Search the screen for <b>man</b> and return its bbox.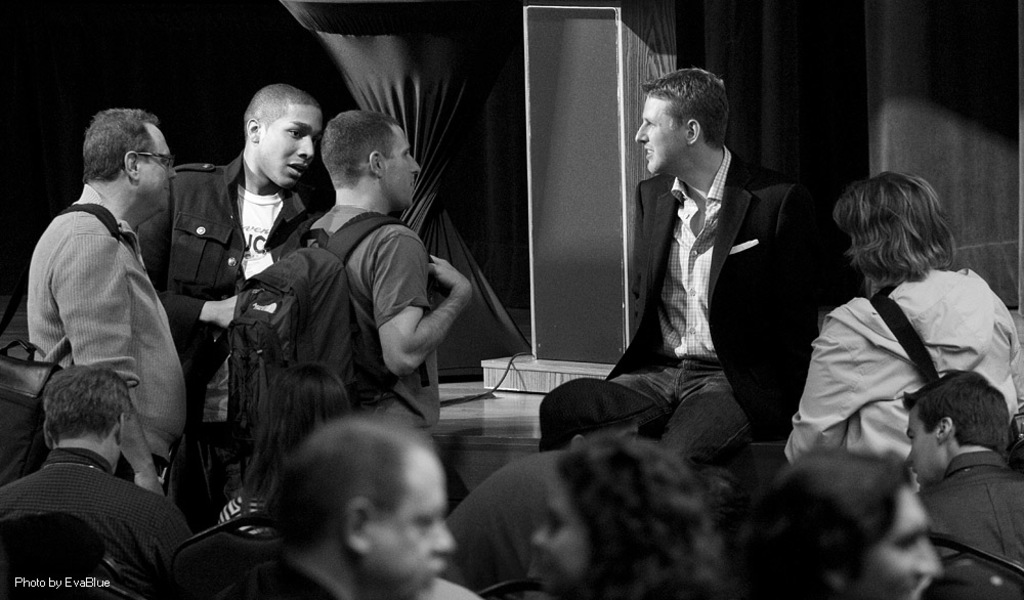
Found: [left=185, top=416, right=465, bottom=599].
